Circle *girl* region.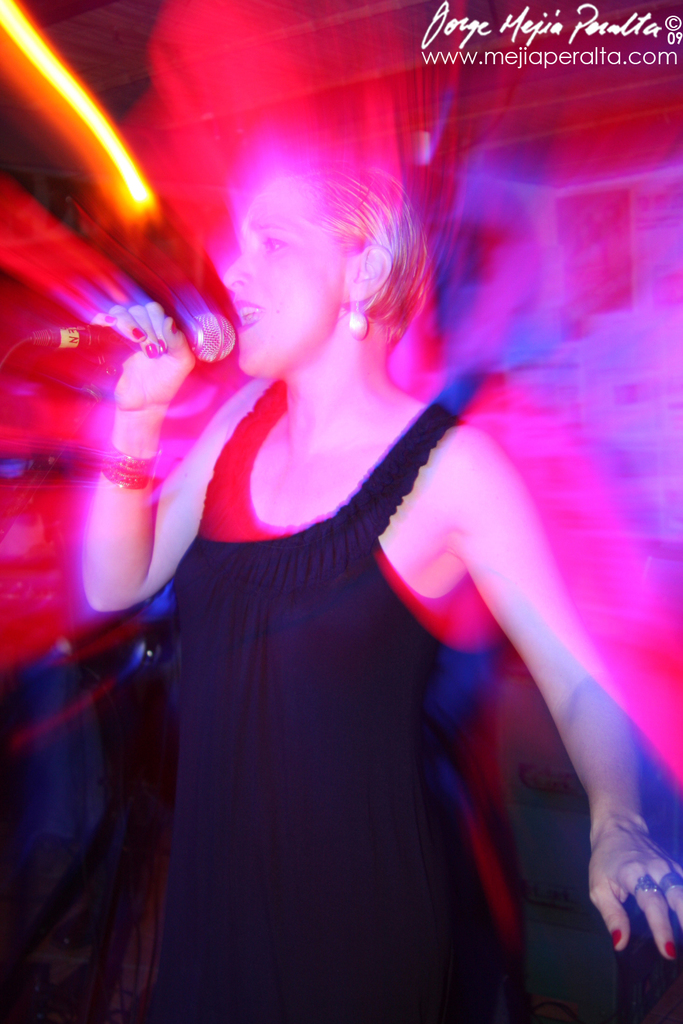
Region: 82:152:682:1023.
